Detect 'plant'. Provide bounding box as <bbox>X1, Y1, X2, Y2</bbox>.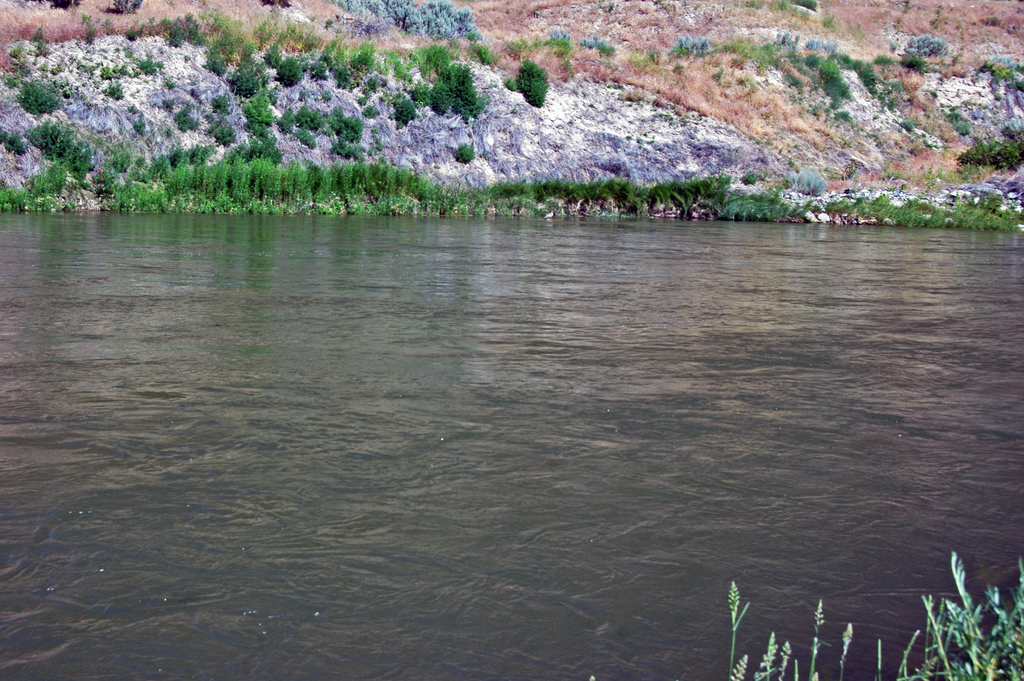
<bbox>983, 202, 1020, 231</bbox>.
